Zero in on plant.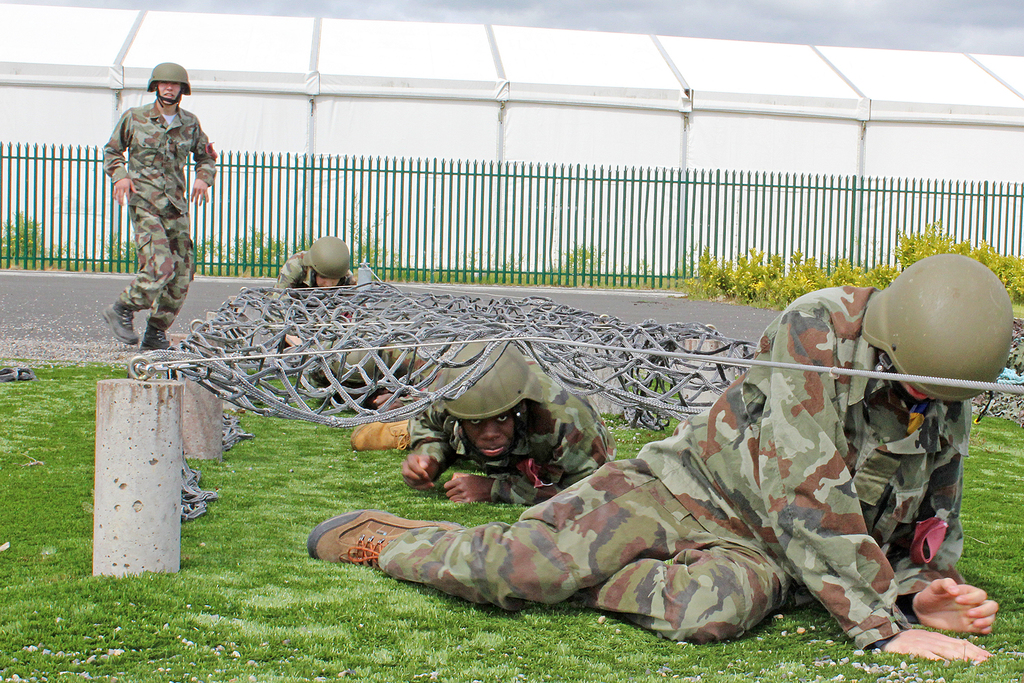
Zeroed in: bbox(89, 222, 140, 273).
